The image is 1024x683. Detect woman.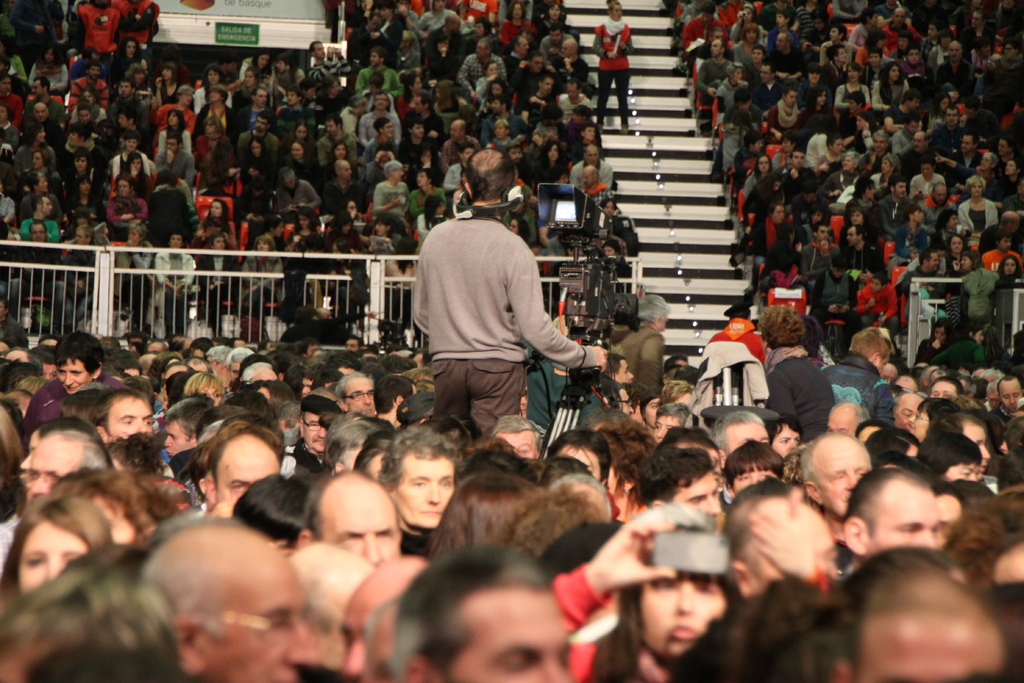
Detection: locate(960, 176, 989, 236).
